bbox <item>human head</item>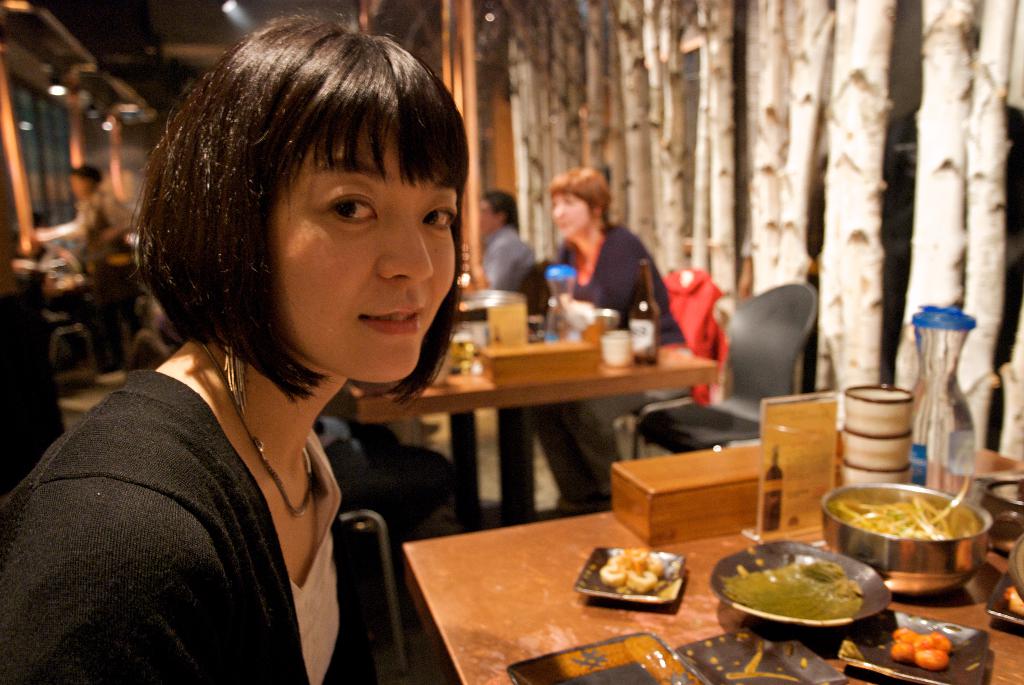
{"left": 67, "top": 162, "right": 101, "bottom": 198}
